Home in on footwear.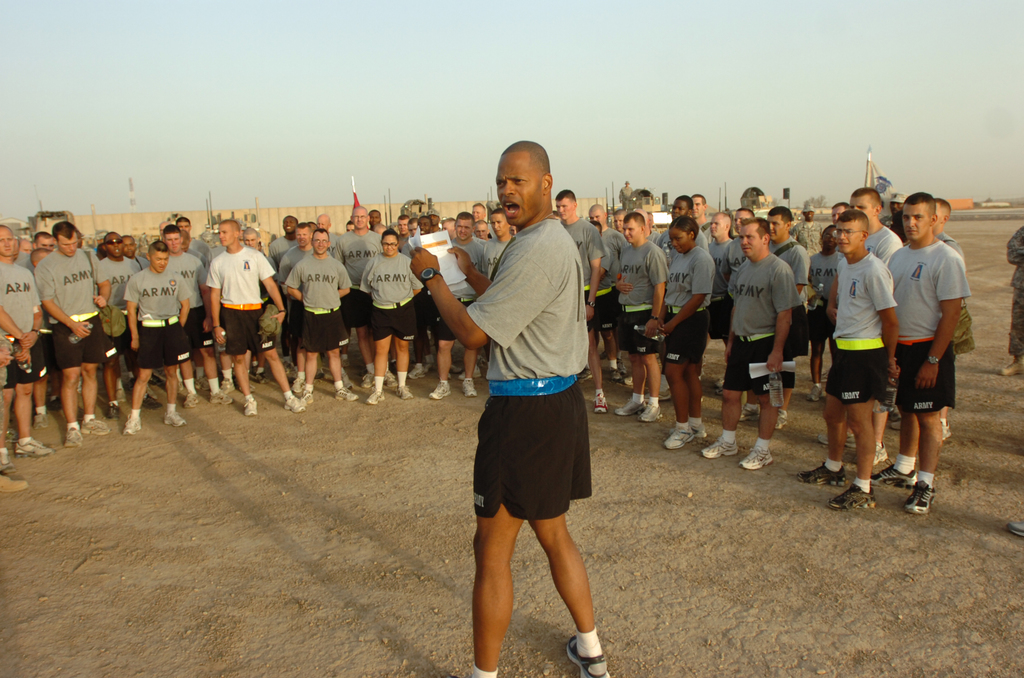
Homed in at x1=301, y1=389, x2=318, y2=405.
